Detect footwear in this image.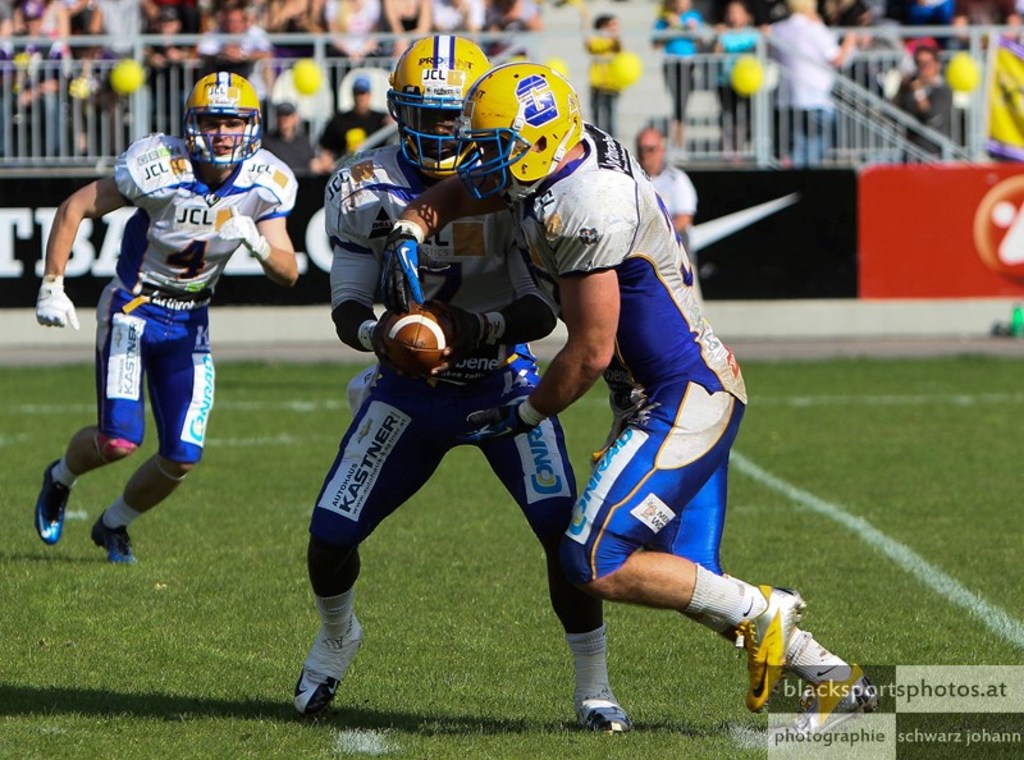
Detection: {"left": 91, "top": 505, "right": 137, "bottom": 567}.
